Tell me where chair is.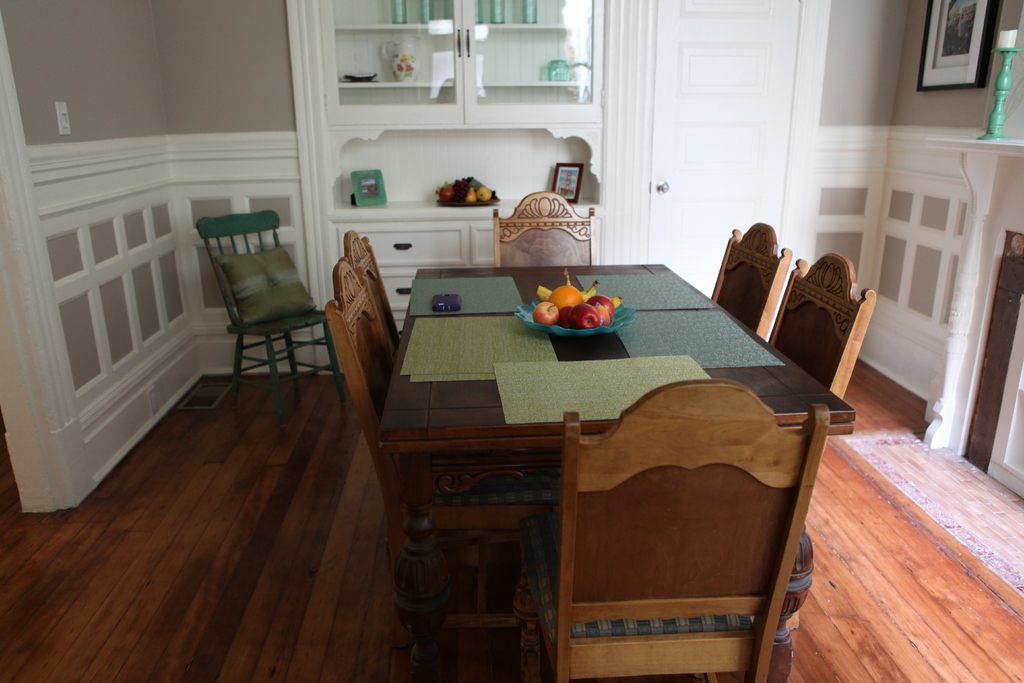
chair is at detection(336, 229, 397, 349).
